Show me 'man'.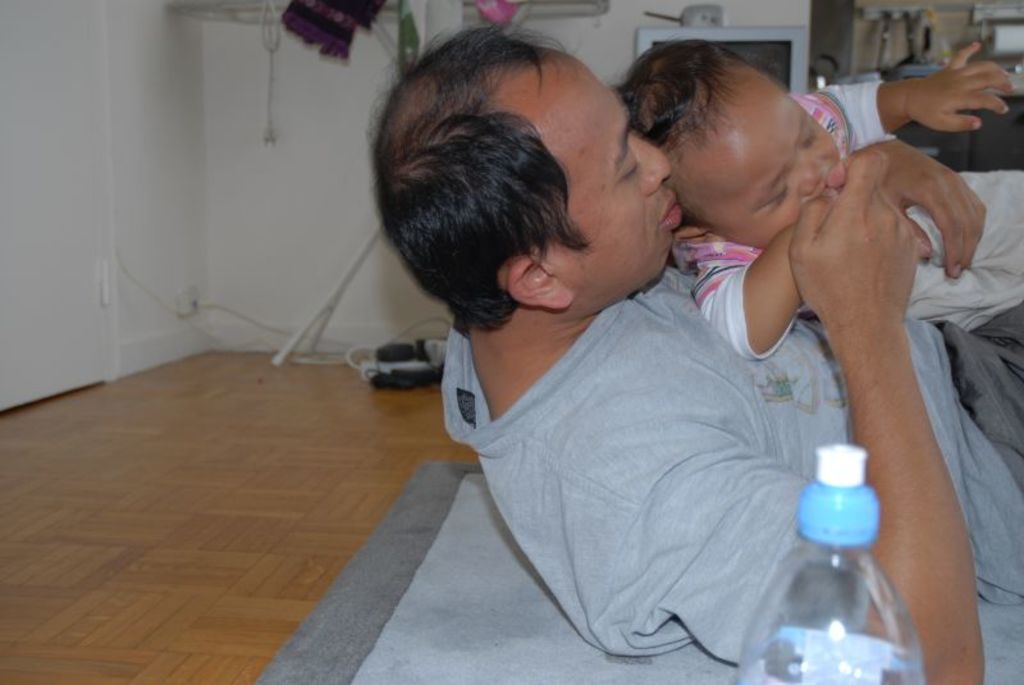
'man' is here: 366:14:1023:684.
